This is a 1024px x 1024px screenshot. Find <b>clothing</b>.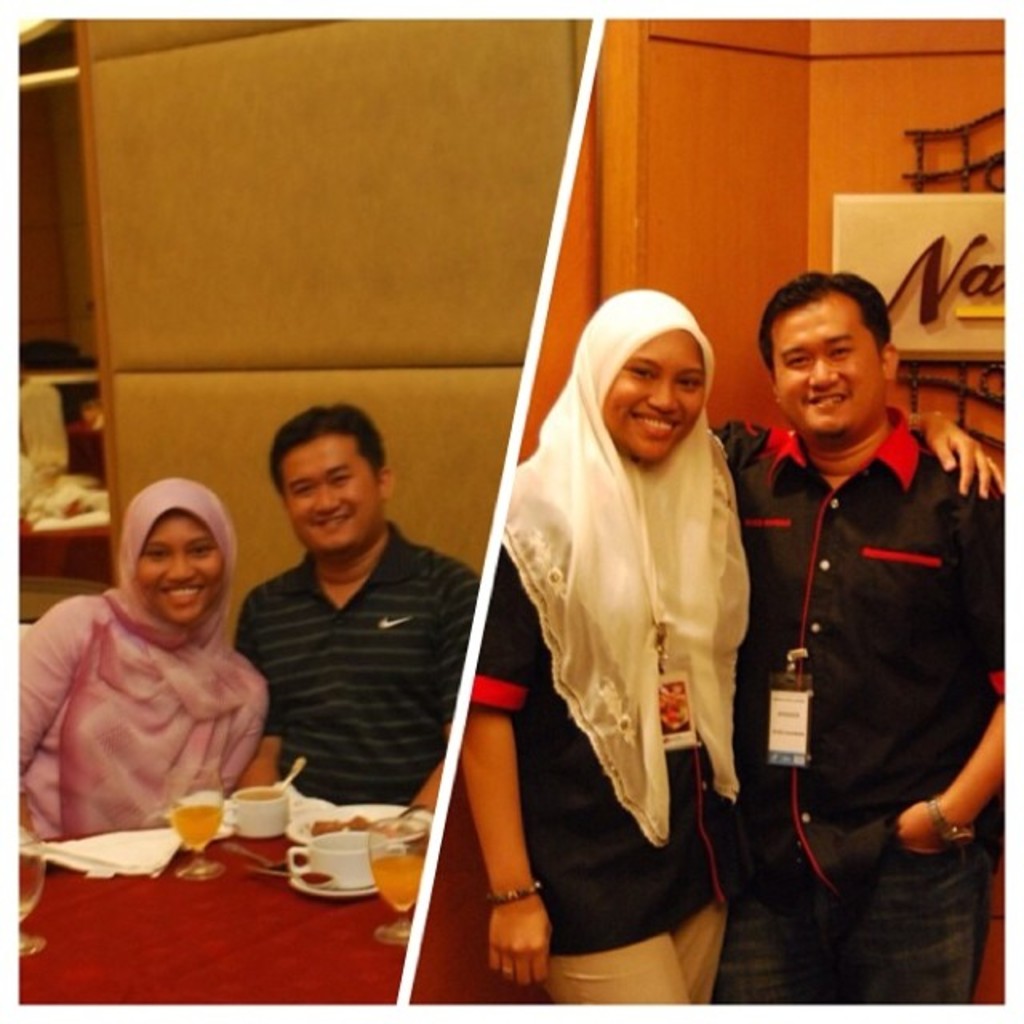
Bounding box: x1=464, y1=283, x2=755, y2=1016.
